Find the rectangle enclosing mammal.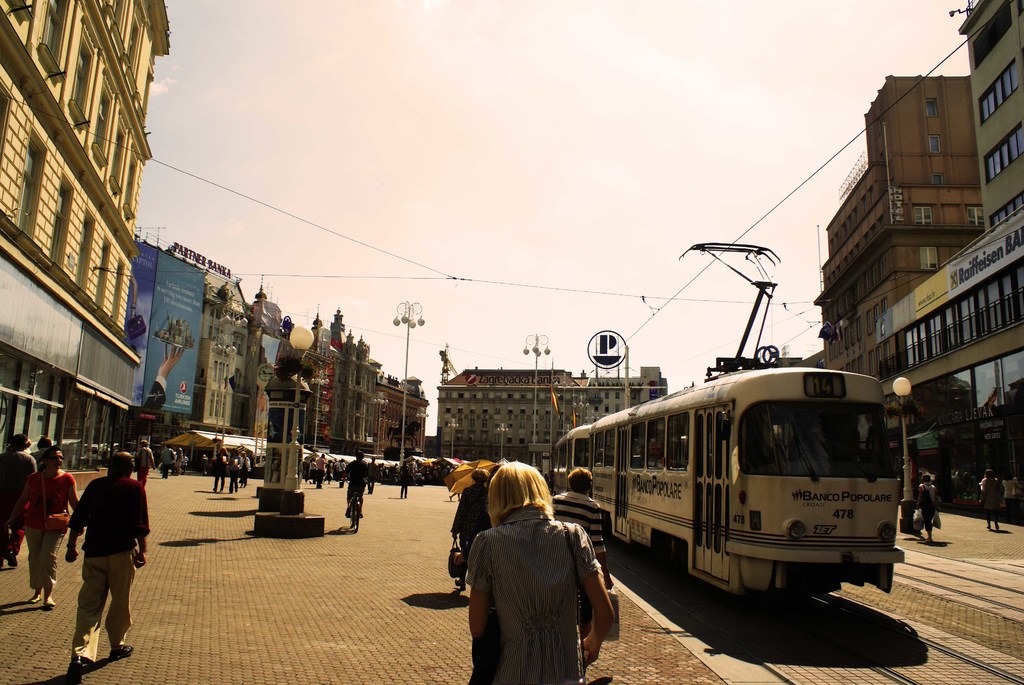
492, 462, 508, 474.
